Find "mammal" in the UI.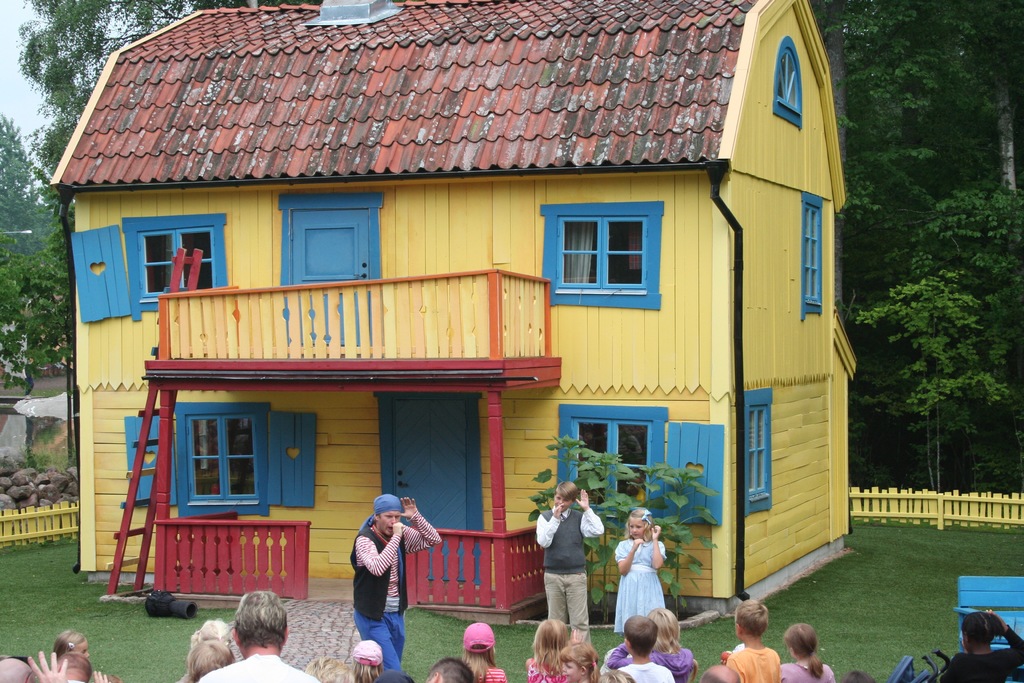
UI element at (54,628,89,661).
